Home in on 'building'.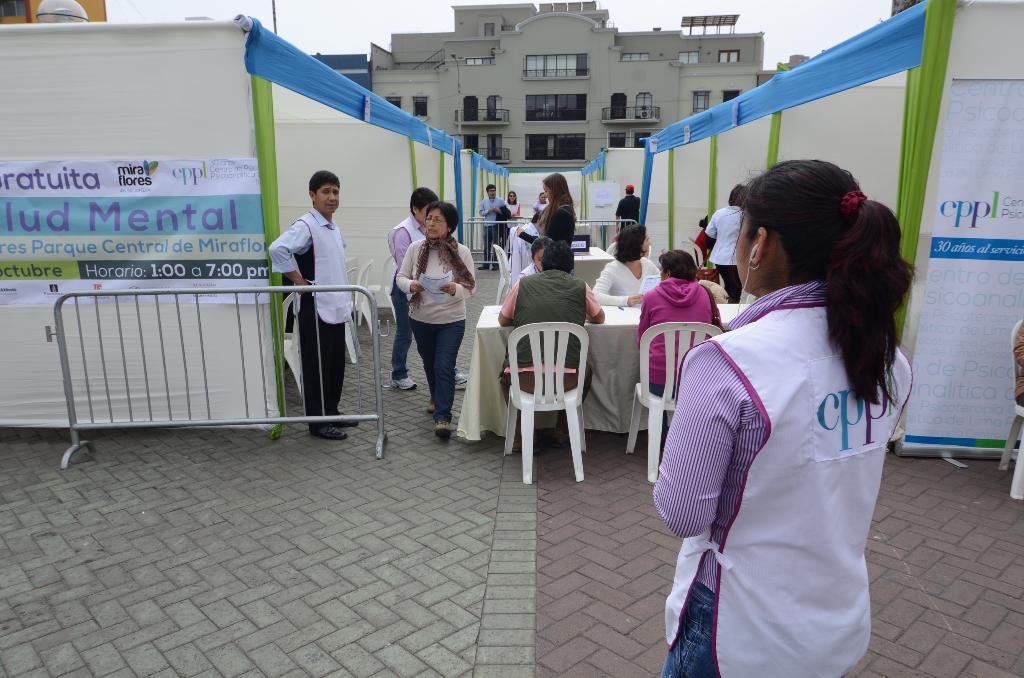
Homed in at box=[755, 52, 810, 85].
